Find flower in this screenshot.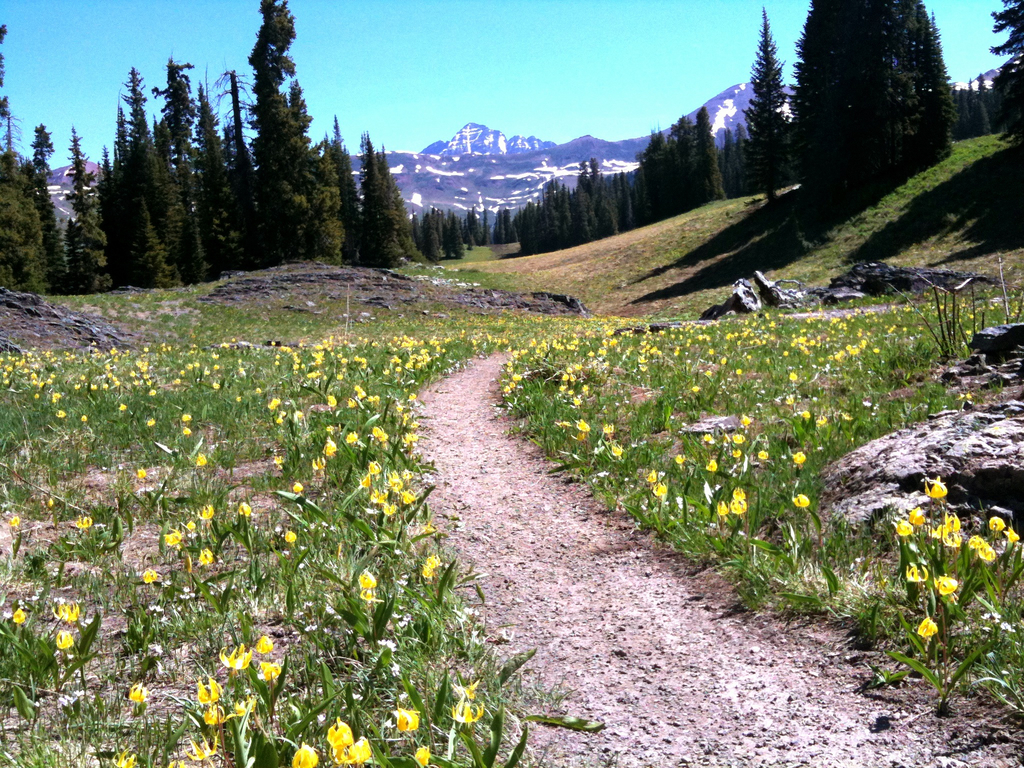
The bounding box for flower is pyautogui.locateOnScreen(892, 516, 918, 541).
